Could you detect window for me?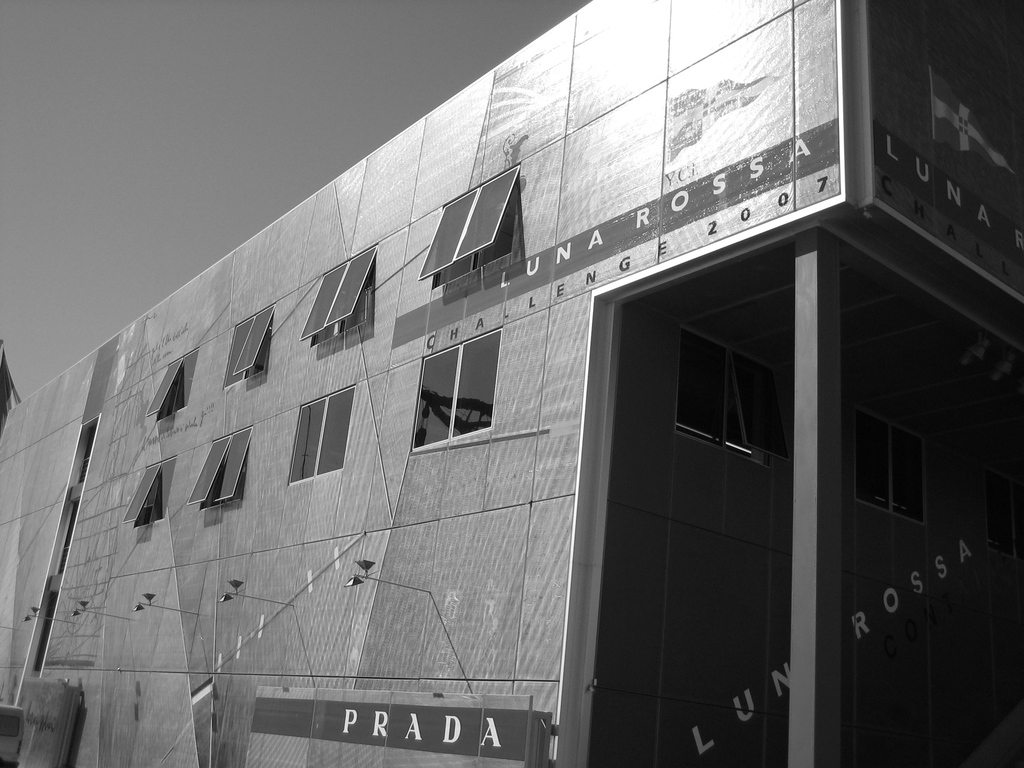
Detection result: (186, 422, 254, 509).
